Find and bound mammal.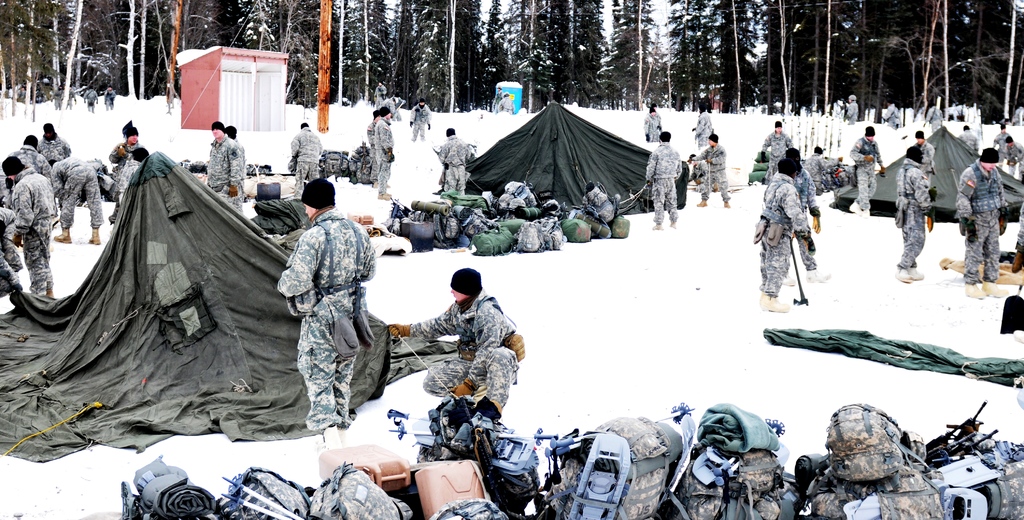
Bound: x1=1011 y1=196 x2=1023 y2=273.
